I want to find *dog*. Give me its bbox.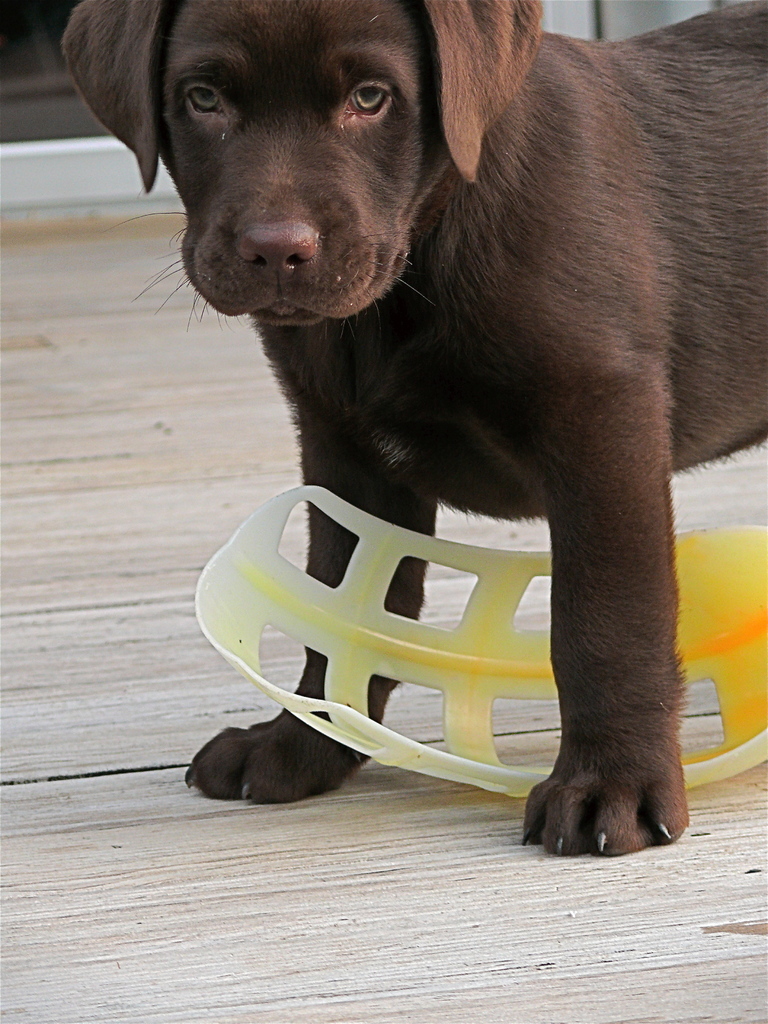
pyautogui.locateOnScreen(61, 0, 767, 854).
